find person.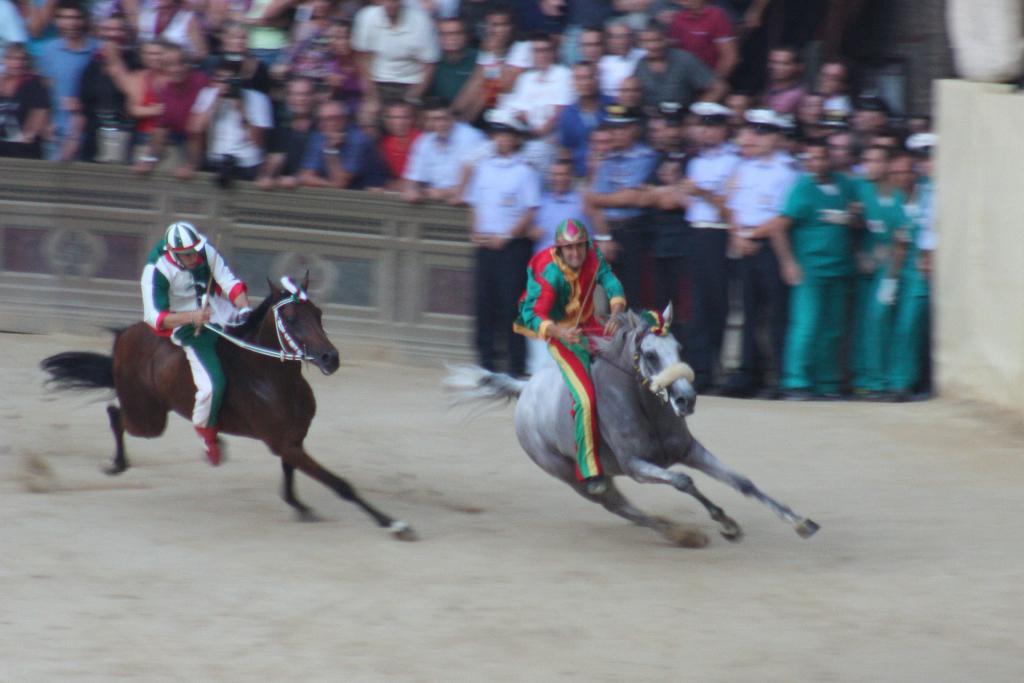
bbox(557, 60, 620, 167).
